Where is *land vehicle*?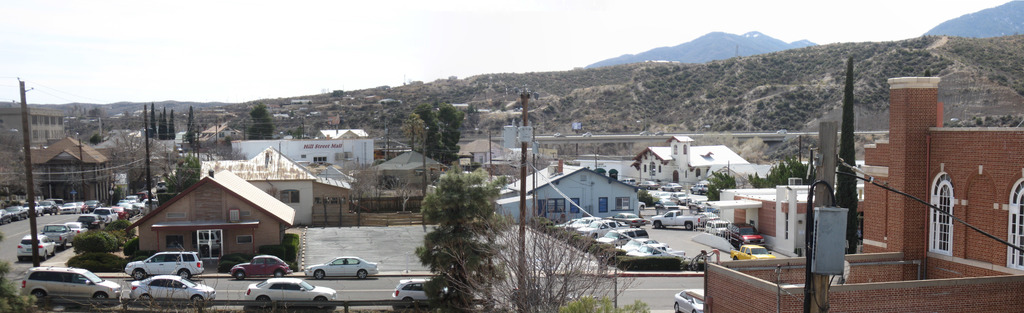
[660,179,684,193].
